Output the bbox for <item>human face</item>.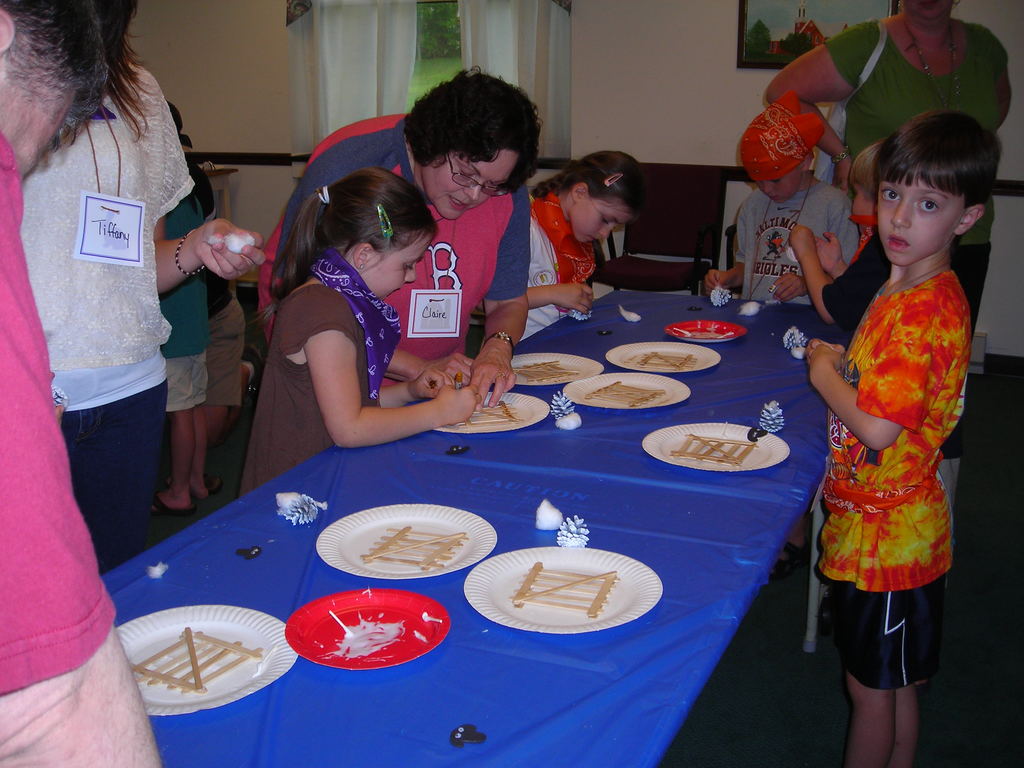
(878, 166, 963, 267).
